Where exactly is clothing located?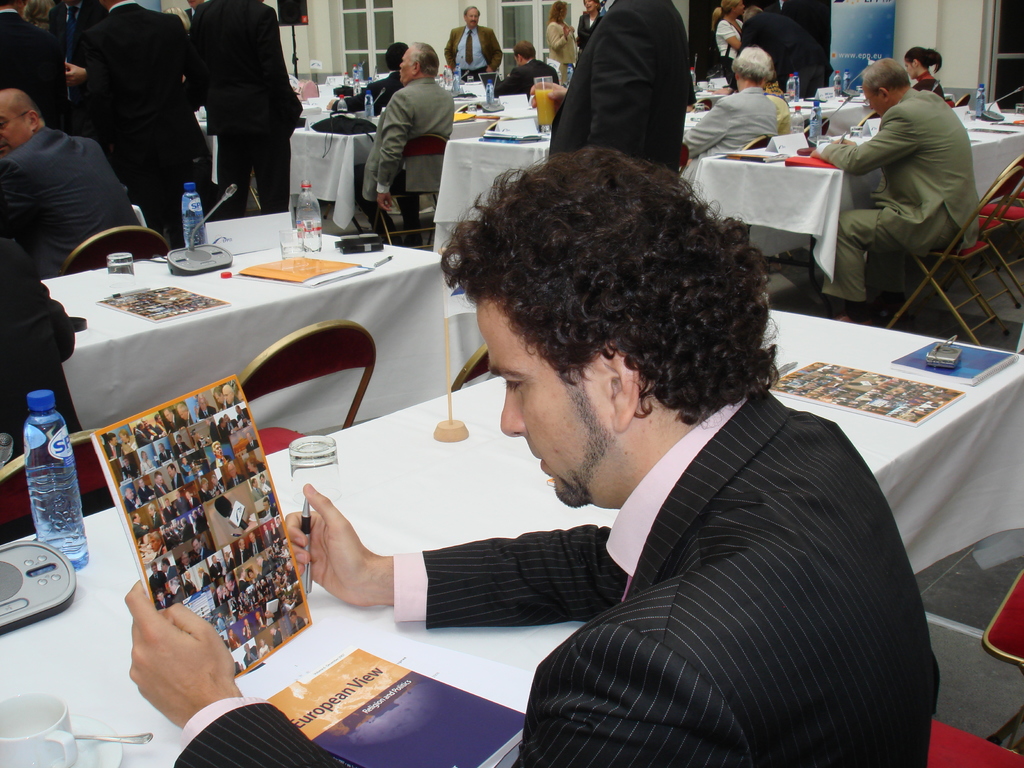
Its bounding box is Rect(360, 72, 458, 220).
